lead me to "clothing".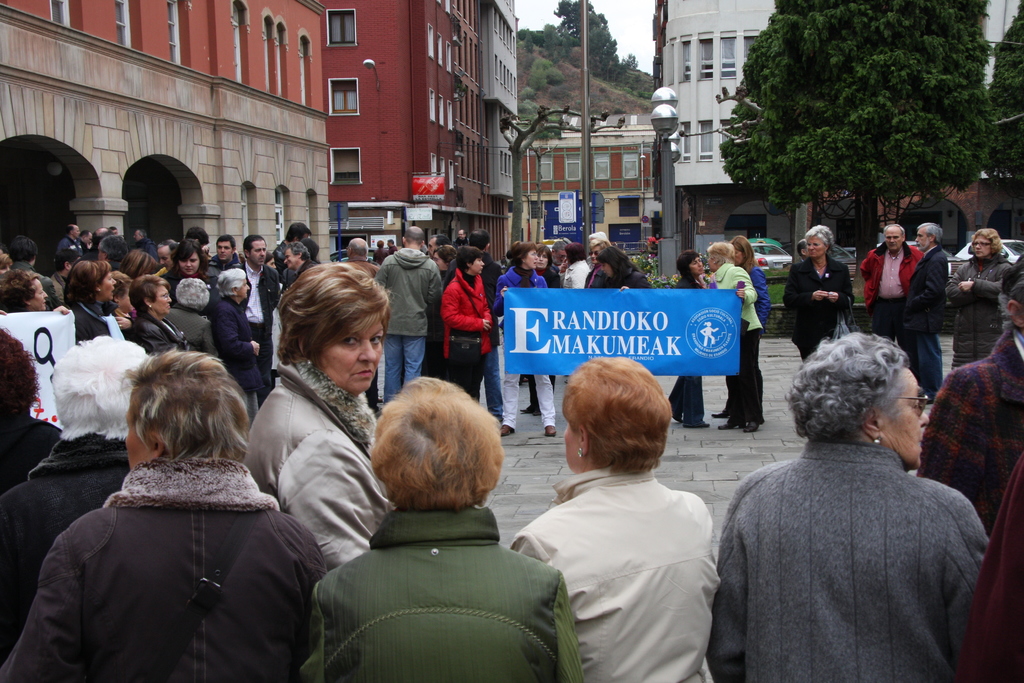
Lead to box=[342, 259, 379, 279].
